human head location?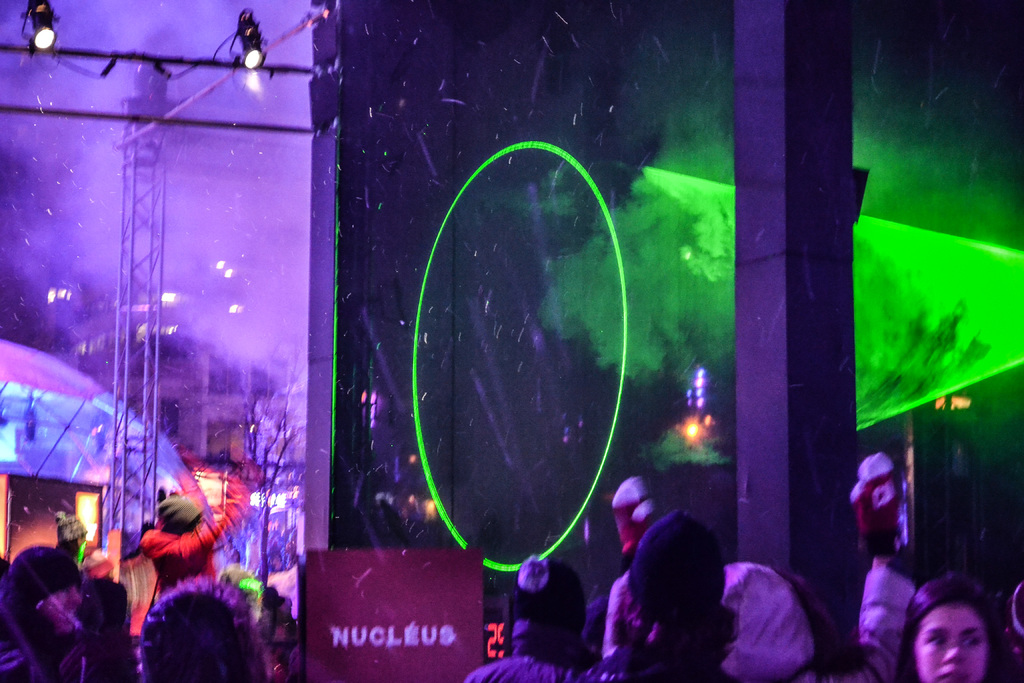
<region>0, 549, 77, 645</region>
